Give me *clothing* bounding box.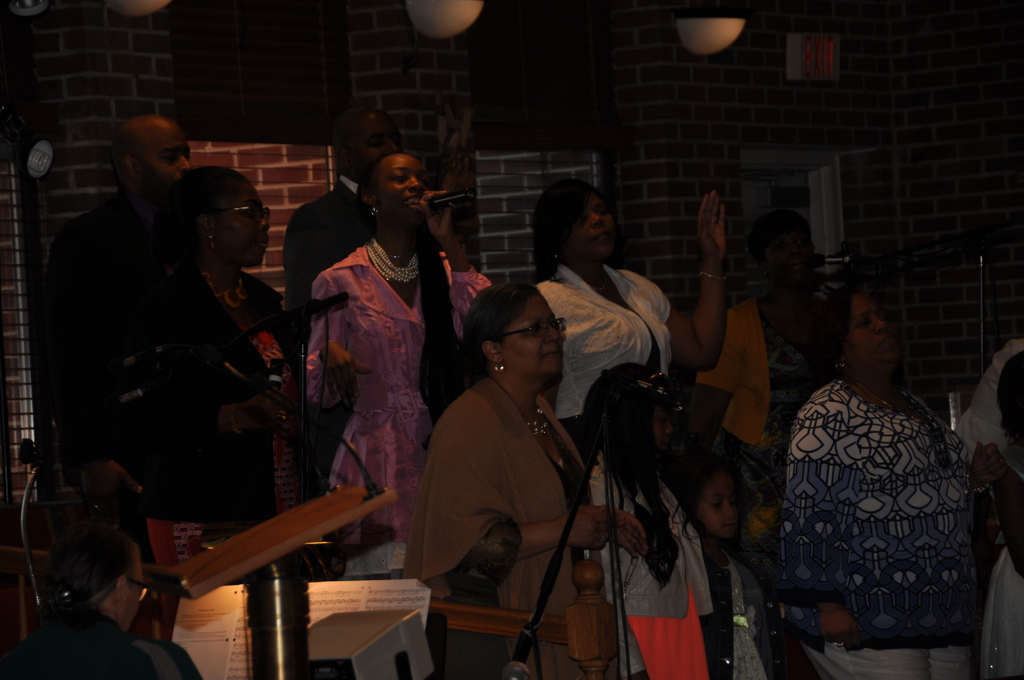
x1=9, y1=610, x2=188, y2=679.
